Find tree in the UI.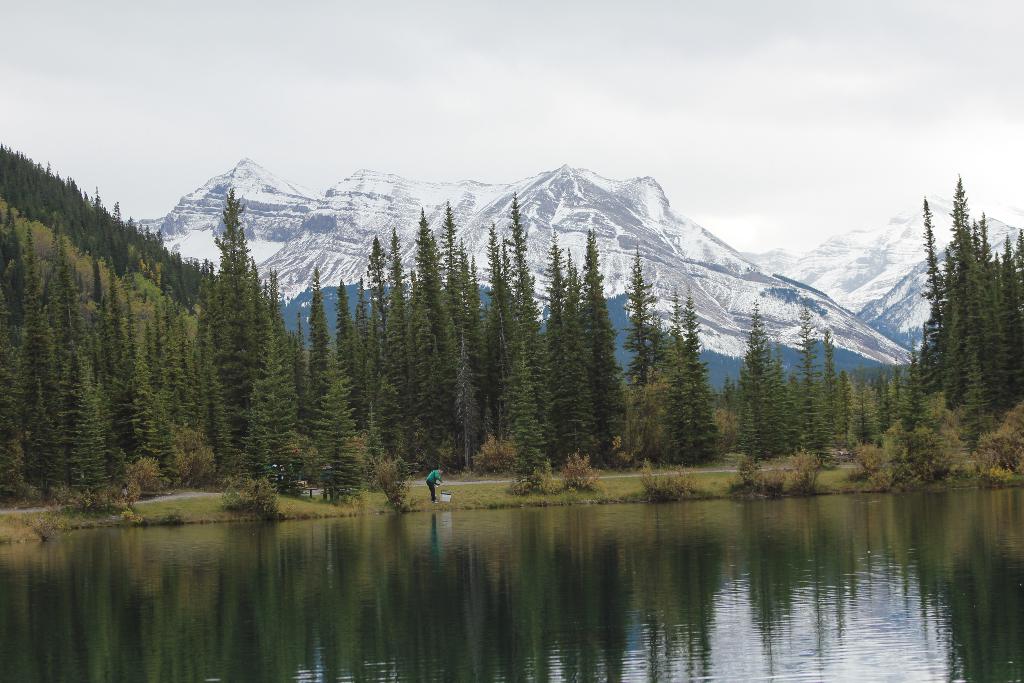
UI element at select_region(298, 357, 358, 491).
